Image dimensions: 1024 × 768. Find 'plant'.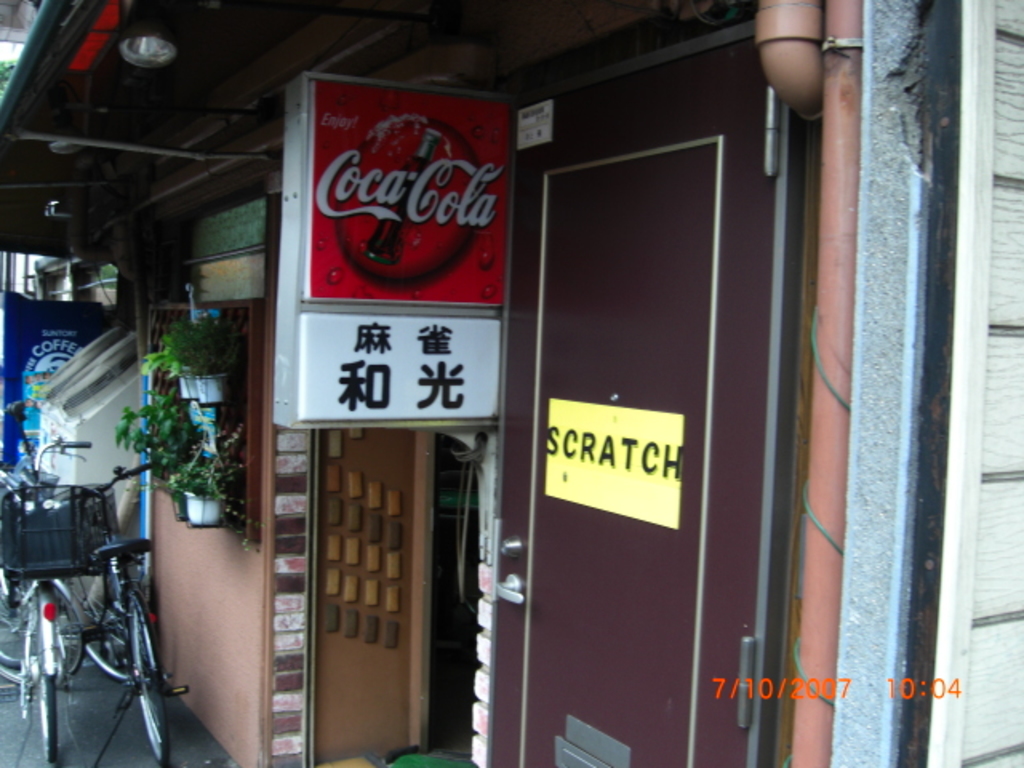
134 315 234 376.
